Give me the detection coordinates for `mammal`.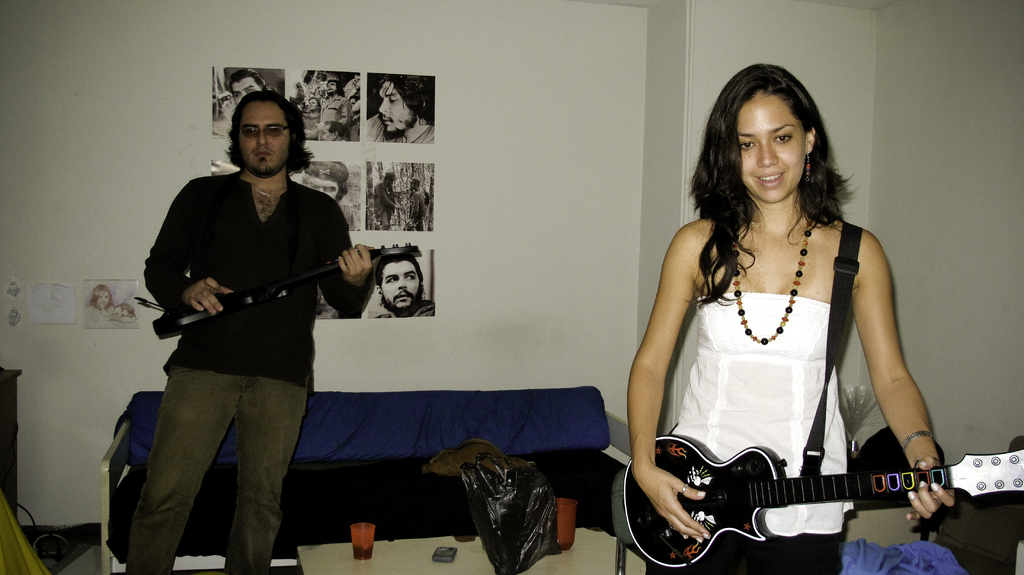
box=[109, 303, 138, 326].
